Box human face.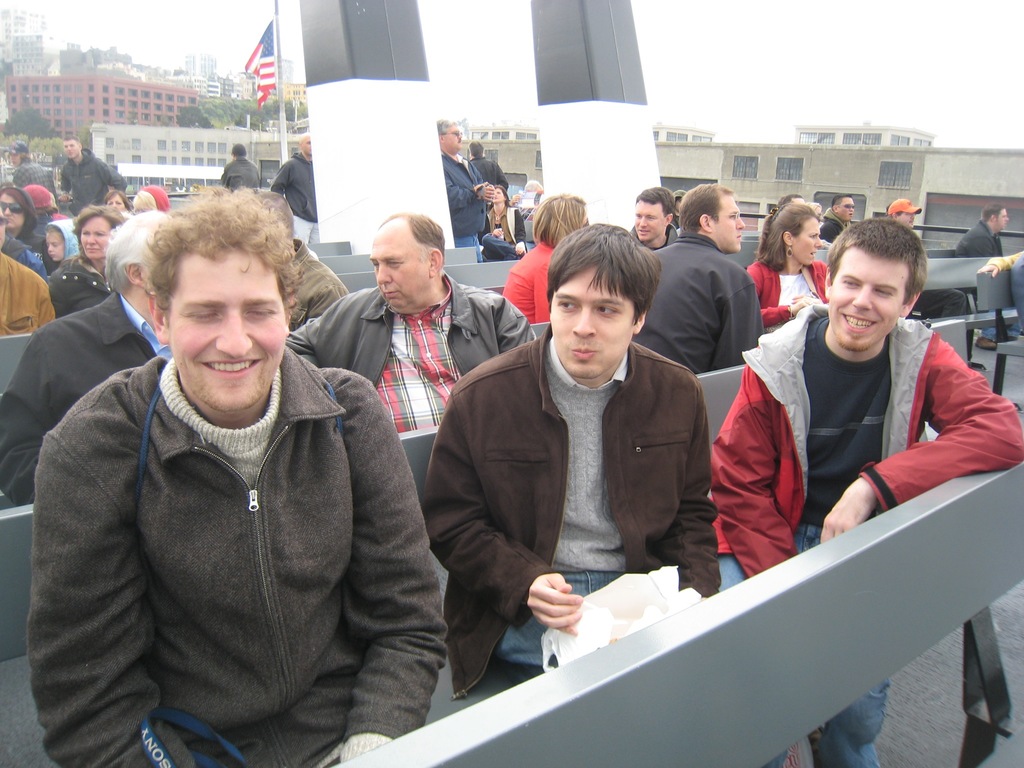
rect(633, 200, 664, 242).
